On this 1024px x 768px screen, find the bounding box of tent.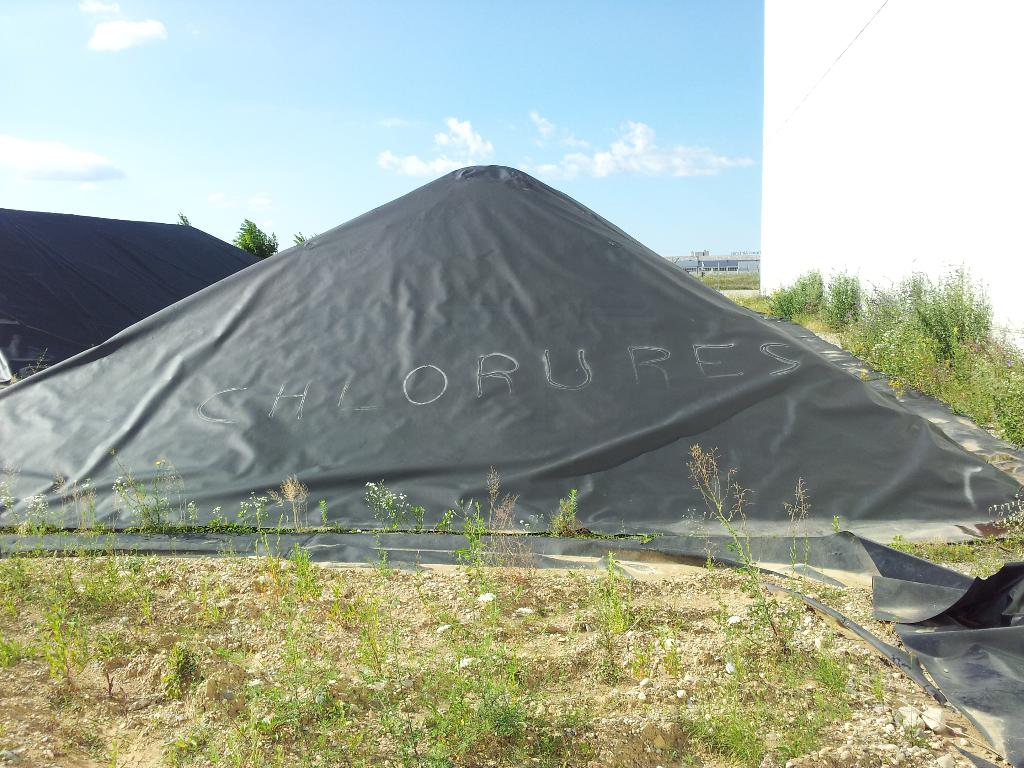
Bounding box: 0:146:1023:767.
